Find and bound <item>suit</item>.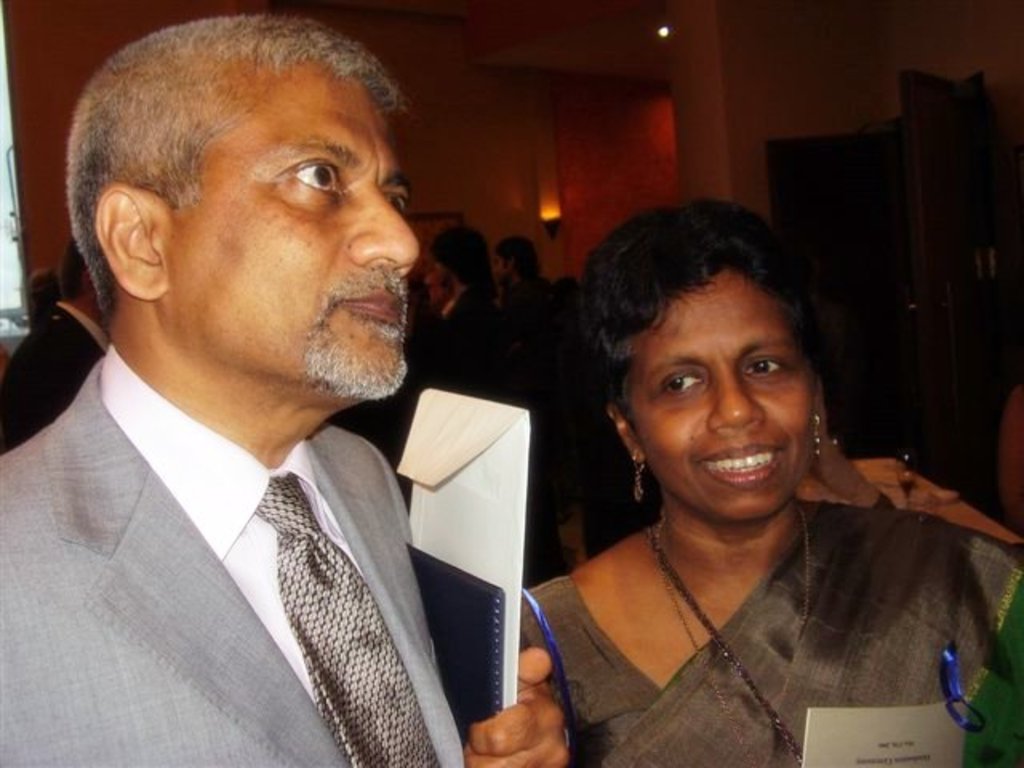
Bound: l=0, t=296, r=109, b=456.
